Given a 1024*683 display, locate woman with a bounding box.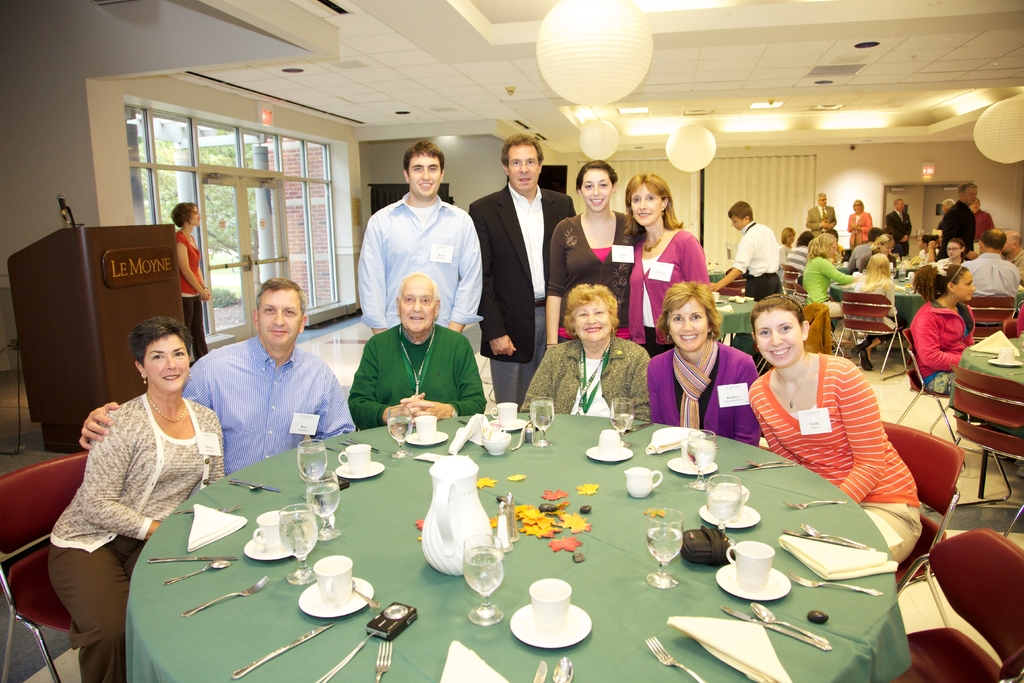
Located: Rect(856, 230, 893, 265).
